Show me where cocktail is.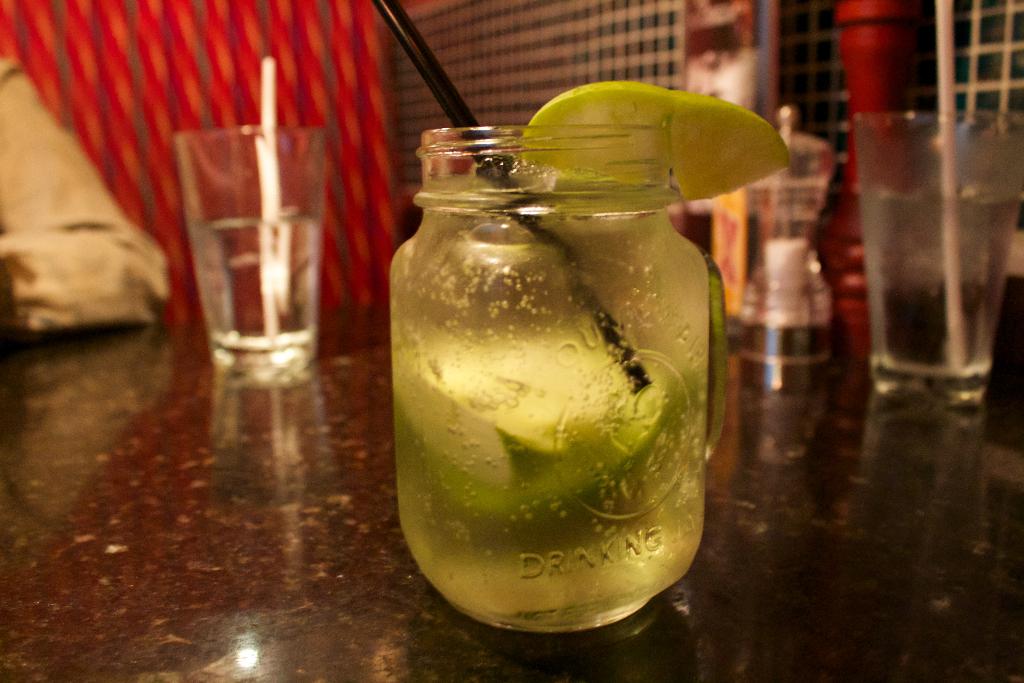
cocktail is at 849 109 1023 406.
